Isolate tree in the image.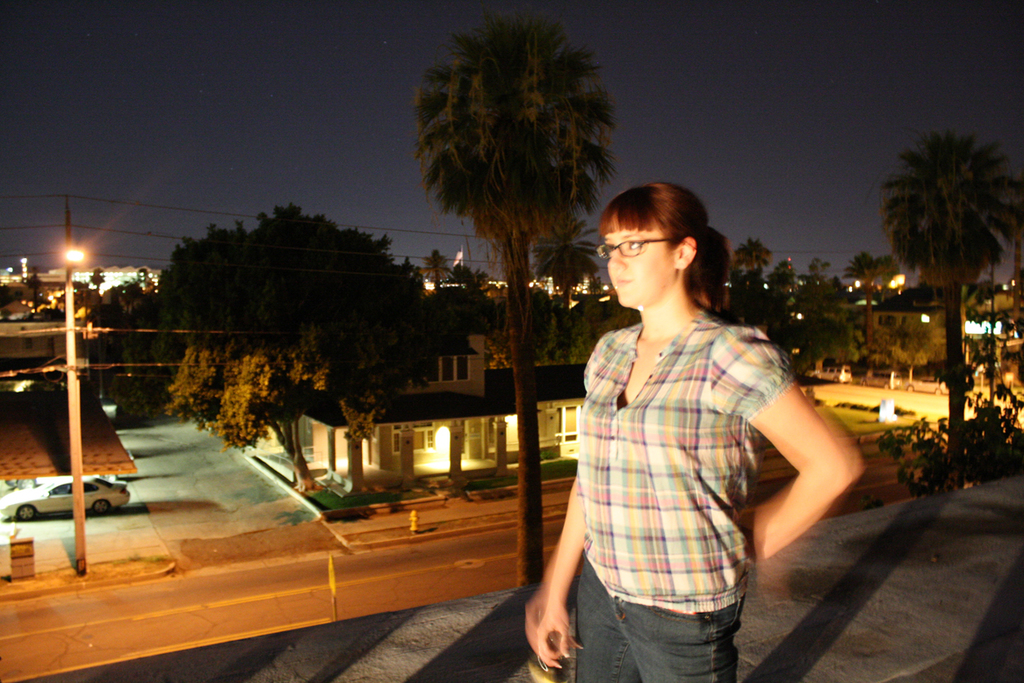
Isolated region: select_region(92, 264, 103, 291).
